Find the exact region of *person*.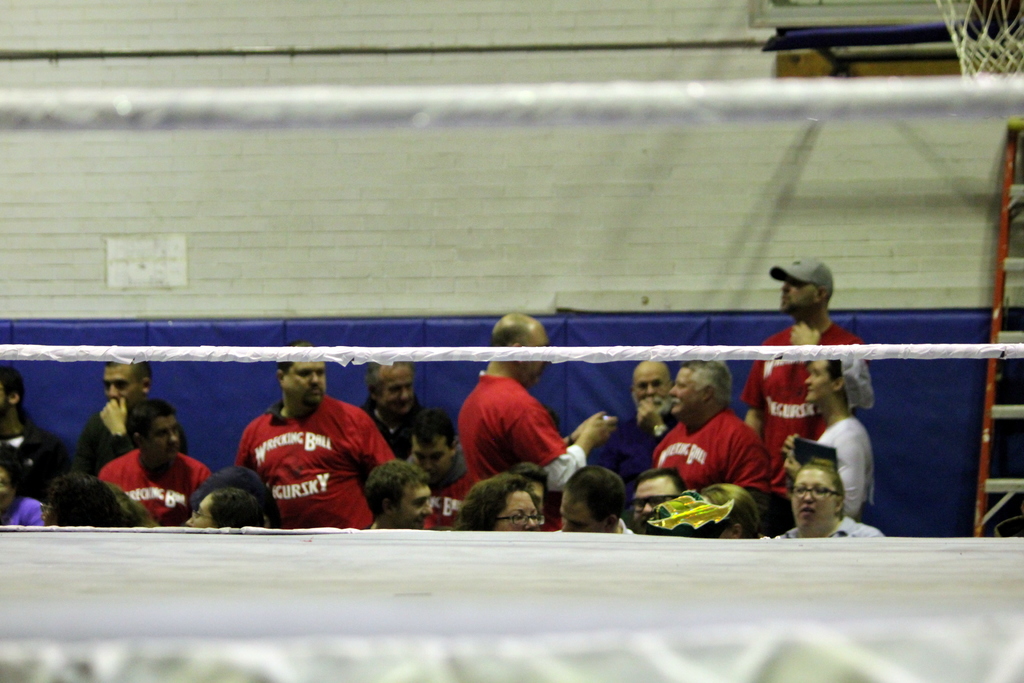
Exact region: crop(790, 347, 884, 527).
